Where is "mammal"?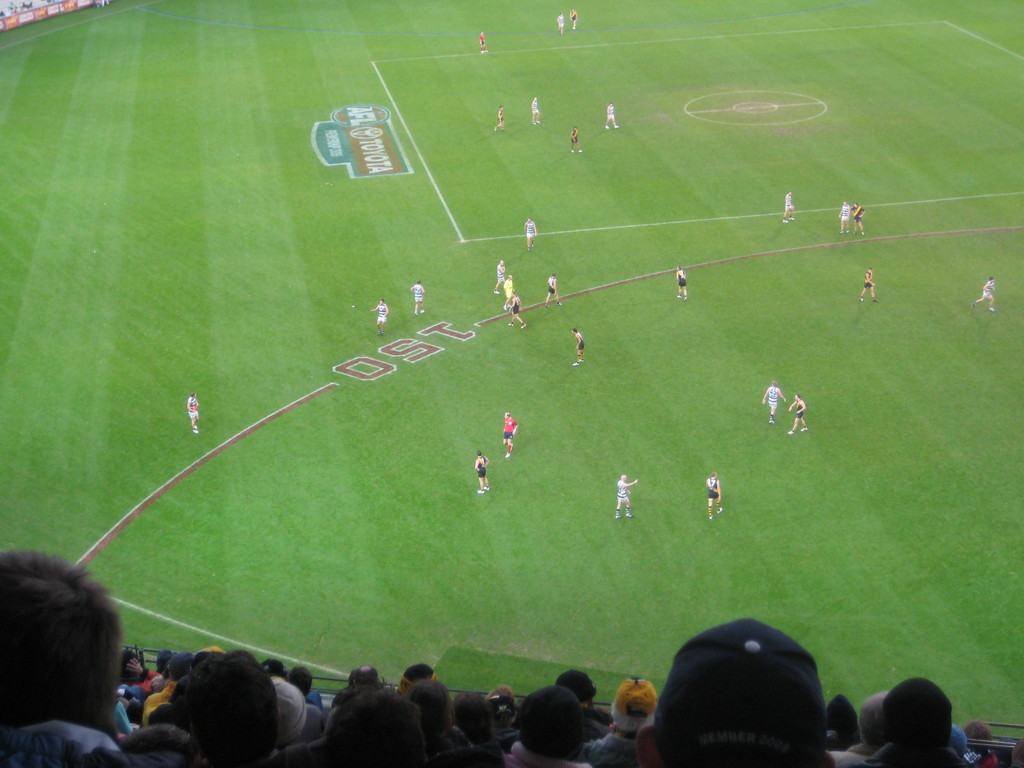
837, 200, 851, 236.
